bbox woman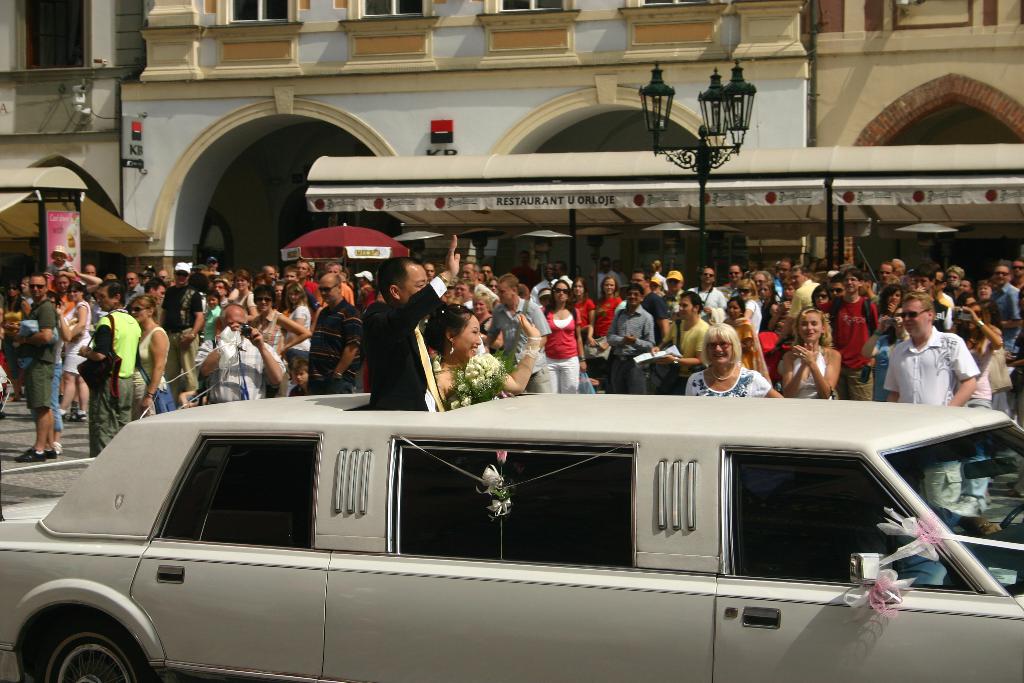
rect(961, 302, 1001, 406)
